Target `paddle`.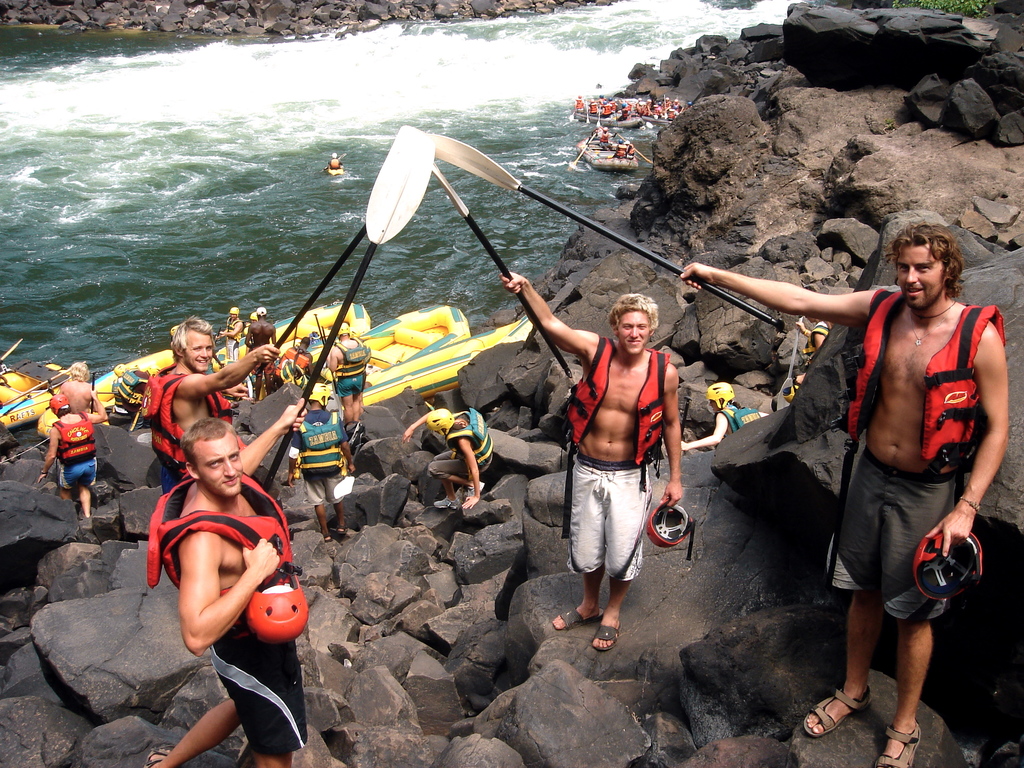
Target region: pyautogui.locateOnScreen(0, 339, 24, 368).
